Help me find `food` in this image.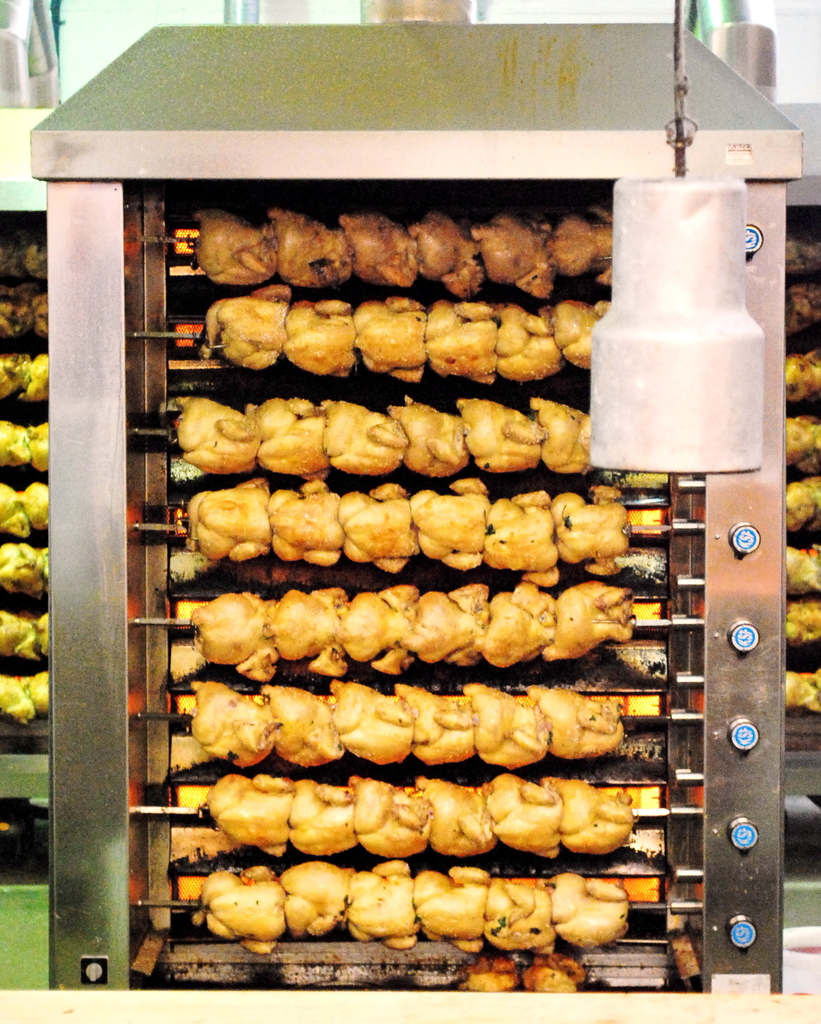
Found it: Rect(210, 284, 292, 365).
